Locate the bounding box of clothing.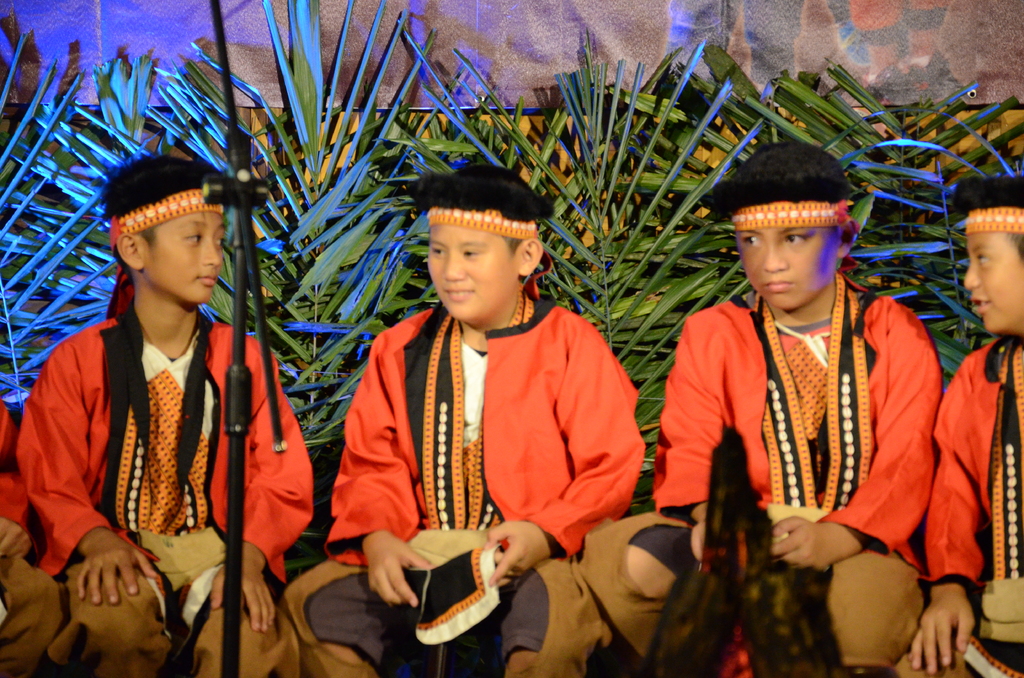
Bounding box: l=656, t=250, r=963, b=613.
